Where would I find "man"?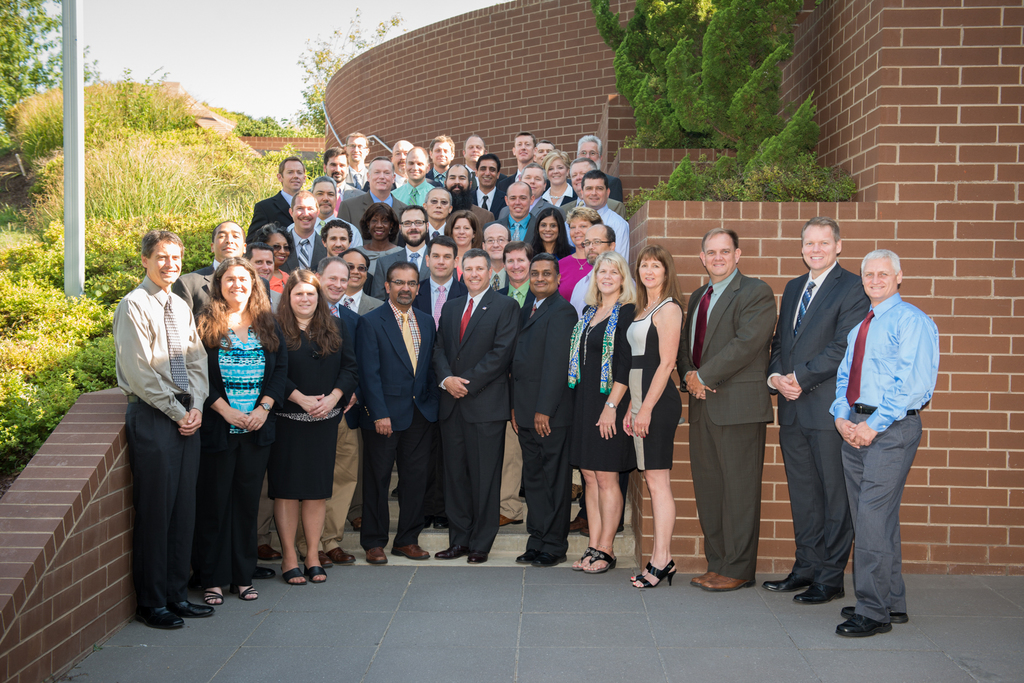
At bbox=(477, 221, 510, 291).
